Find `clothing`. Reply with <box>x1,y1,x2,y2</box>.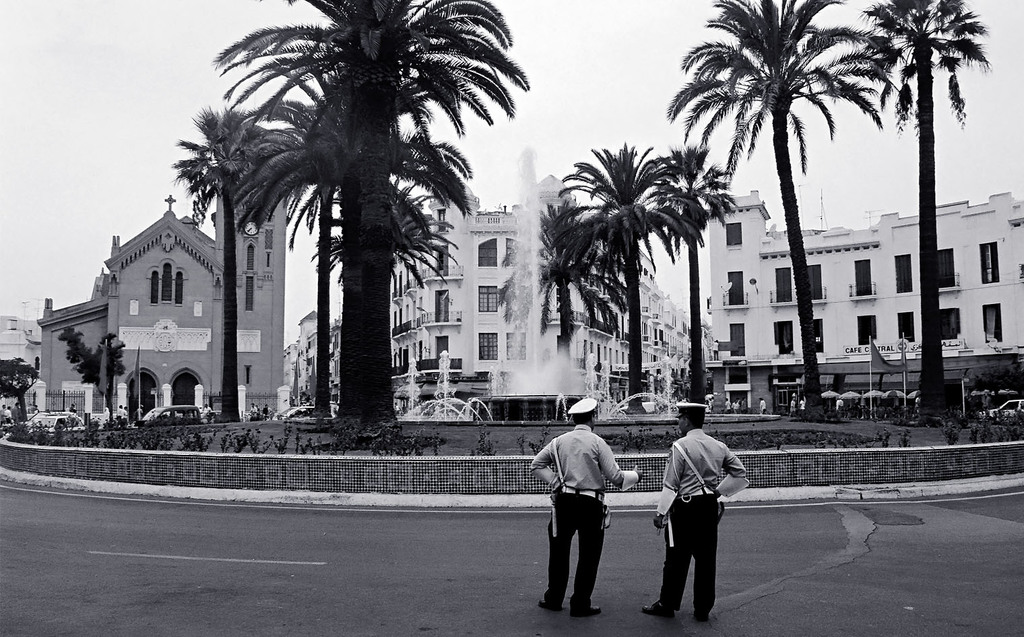
<box>801,400,805,412</box>.
